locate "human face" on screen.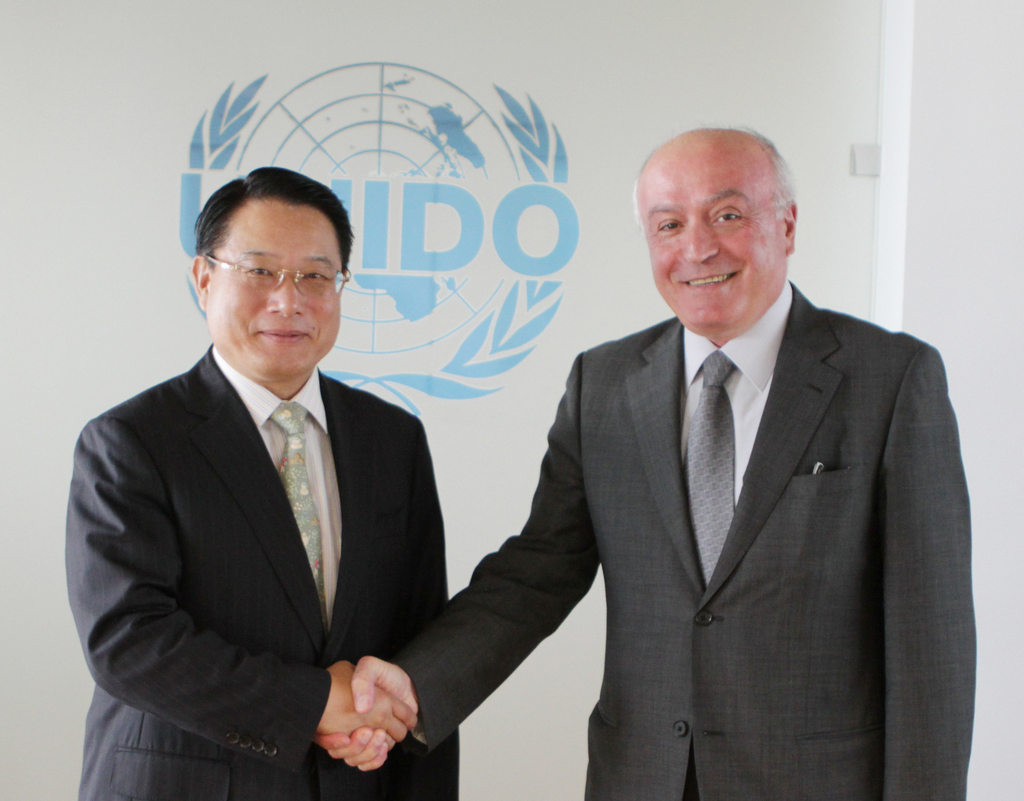
On screen at locate(641, 143, 784, 314).
